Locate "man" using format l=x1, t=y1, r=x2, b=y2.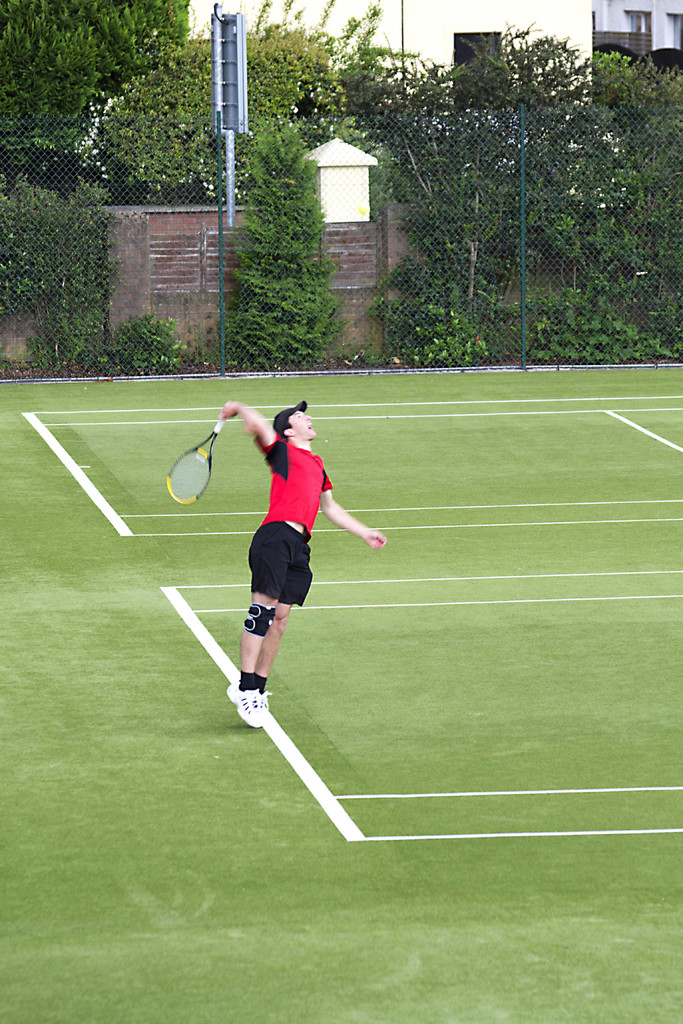
l=210, t=402, r=352, b=760.
